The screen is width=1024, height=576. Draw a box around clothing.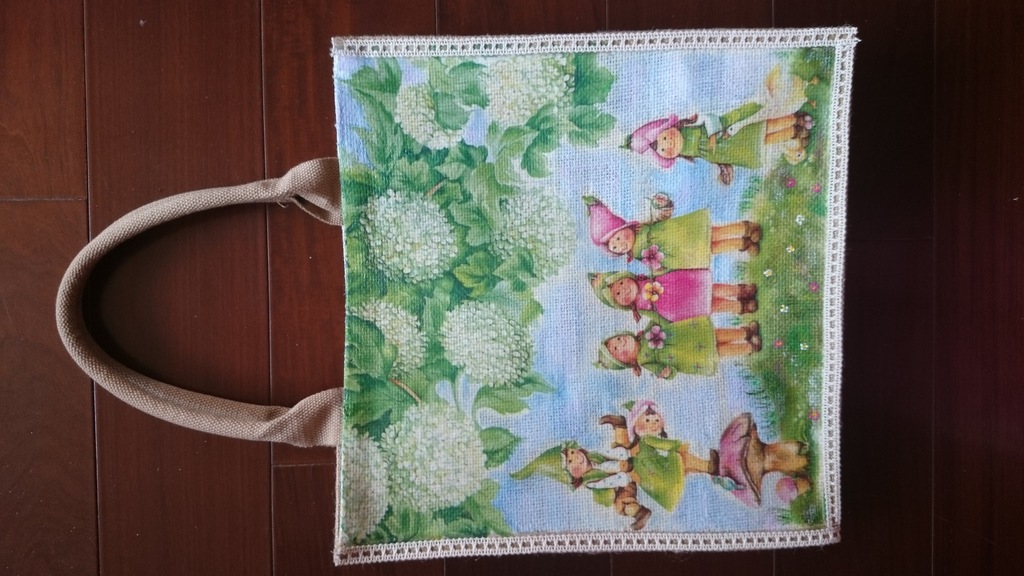
region(678, 113, 768, 184).
